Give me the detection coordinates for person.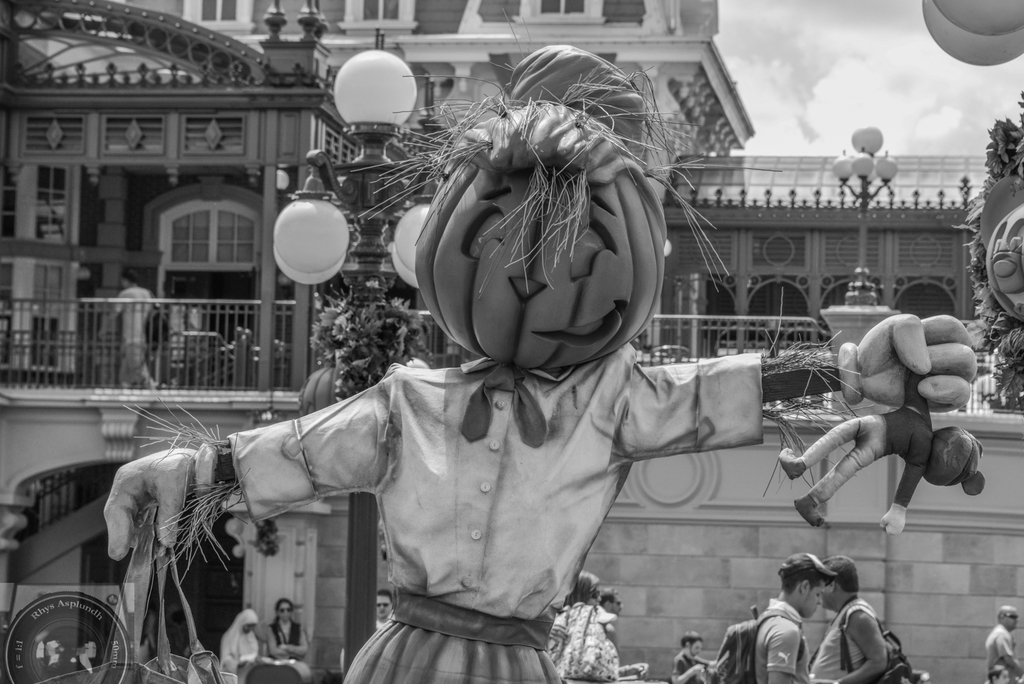
747,558,839,677.
